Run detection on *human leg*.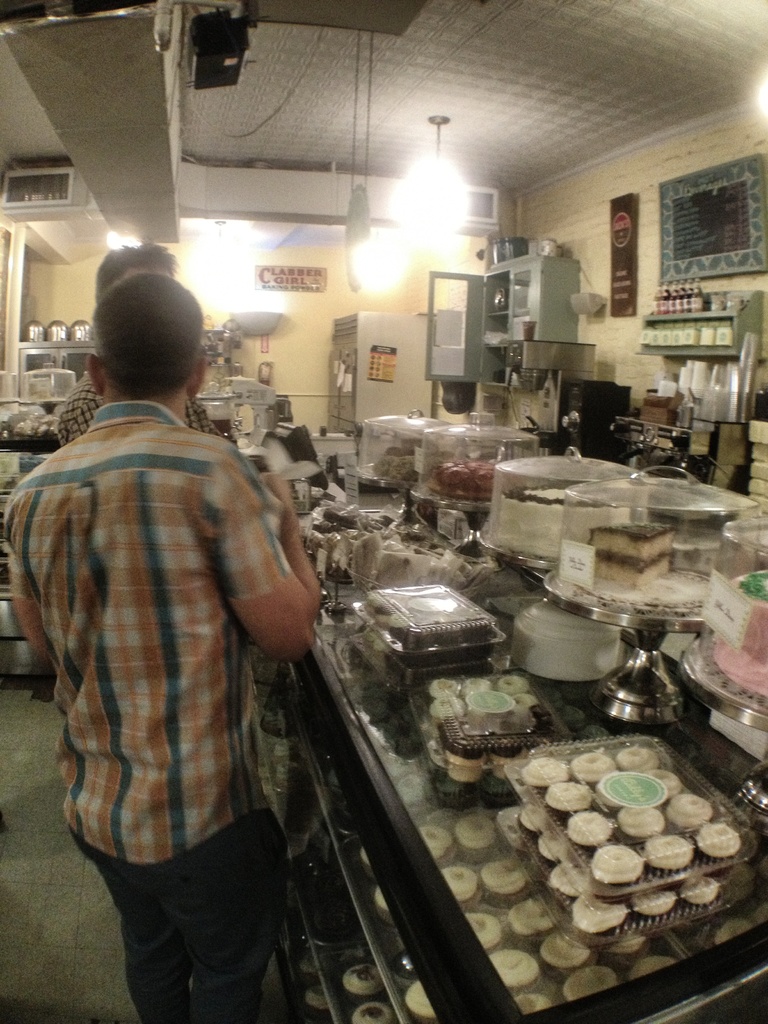
Result: crop(138, 744, 292, 1023).
